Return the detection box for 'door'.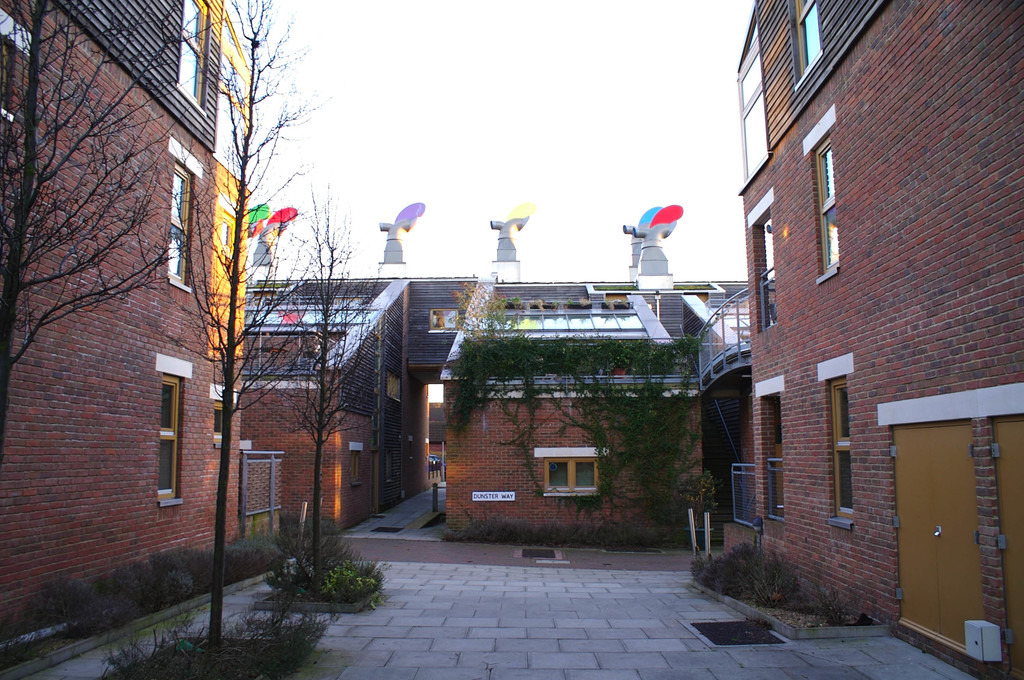
371 458 384 513.
